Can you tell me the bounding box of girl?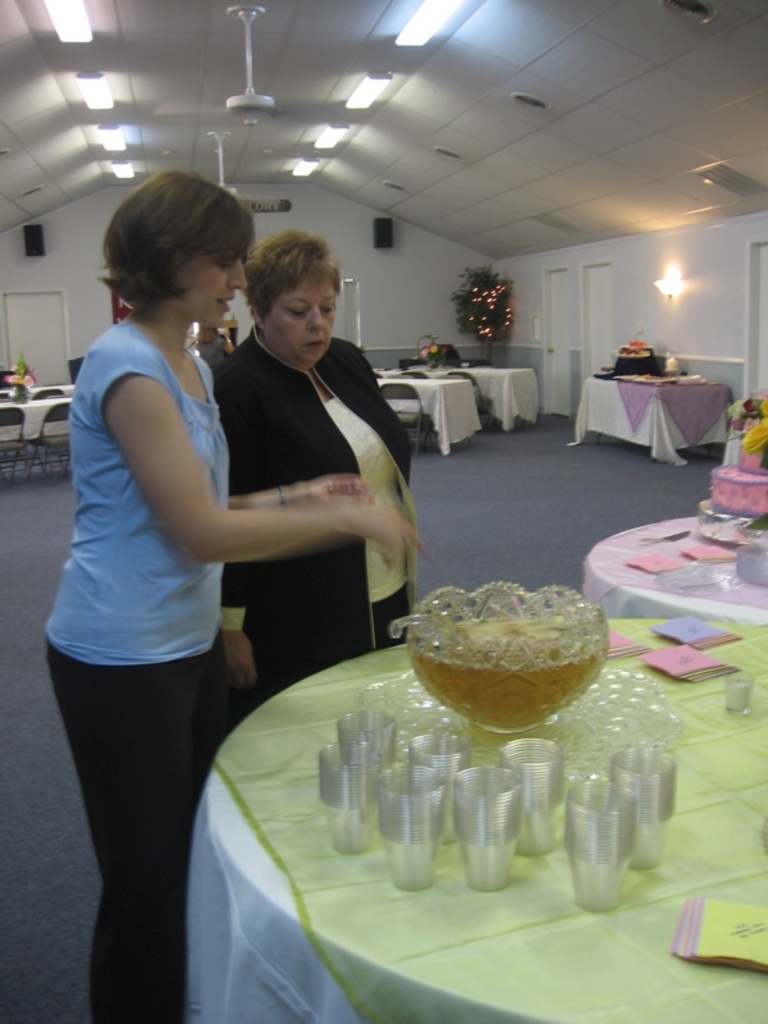
select_region(46, 163, 426, 1023).
